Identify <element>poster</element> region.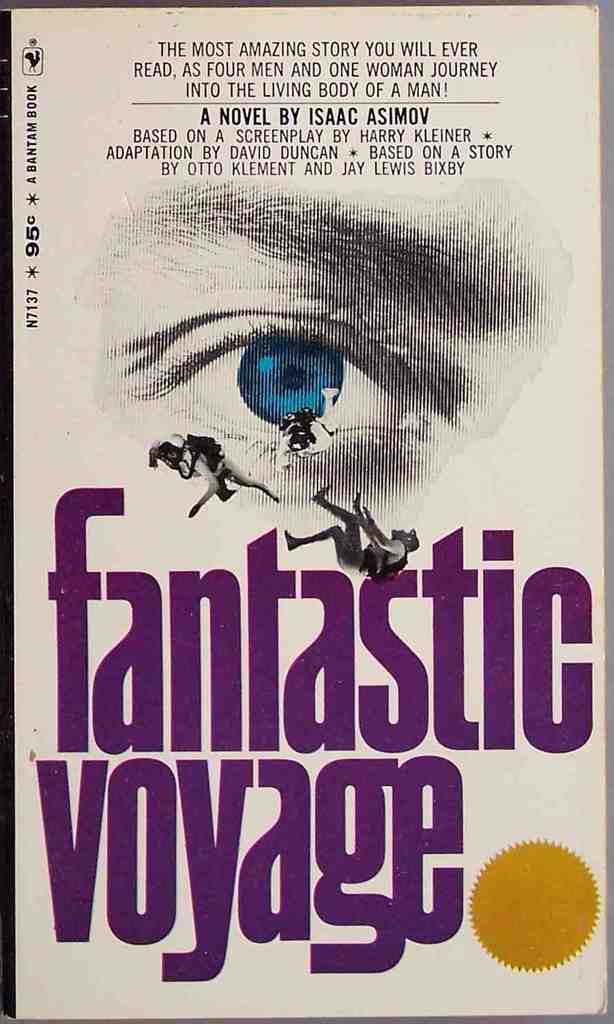
Region: 0/0/613/1023.
